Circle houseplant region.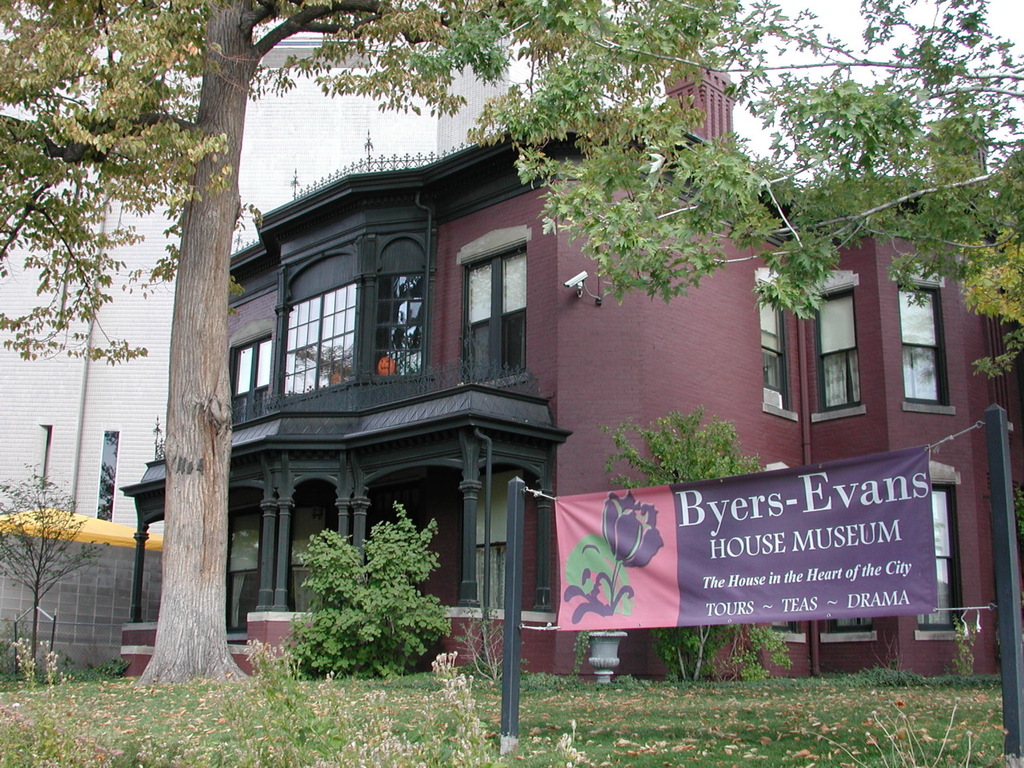
Region: 582 626 630 679.
